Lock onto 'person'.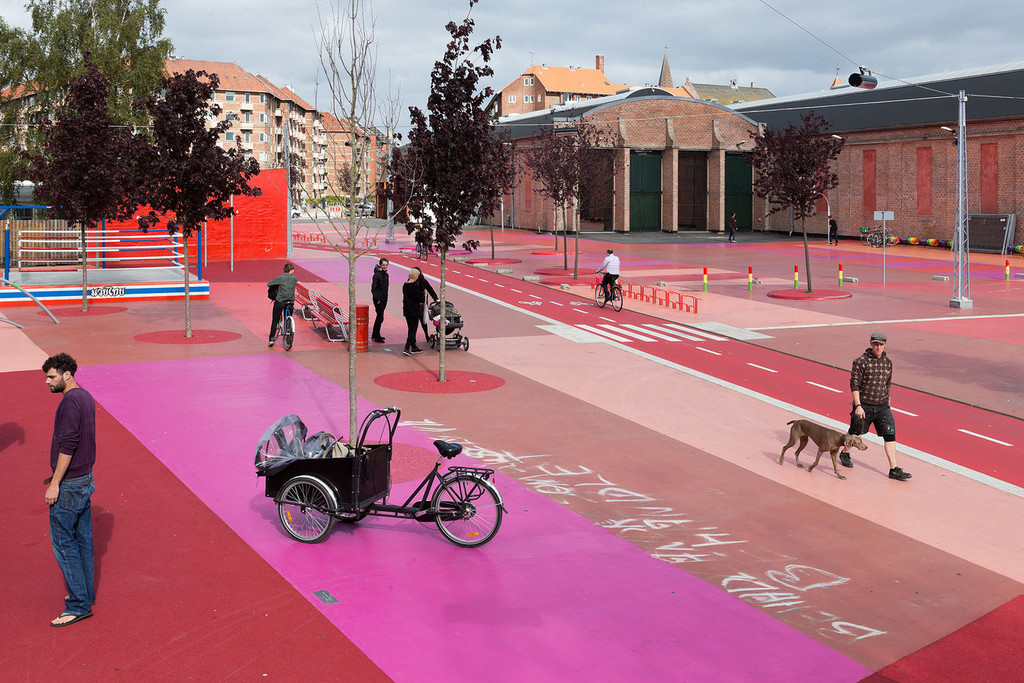
Locked: crop(368, 257, 395, 340).
